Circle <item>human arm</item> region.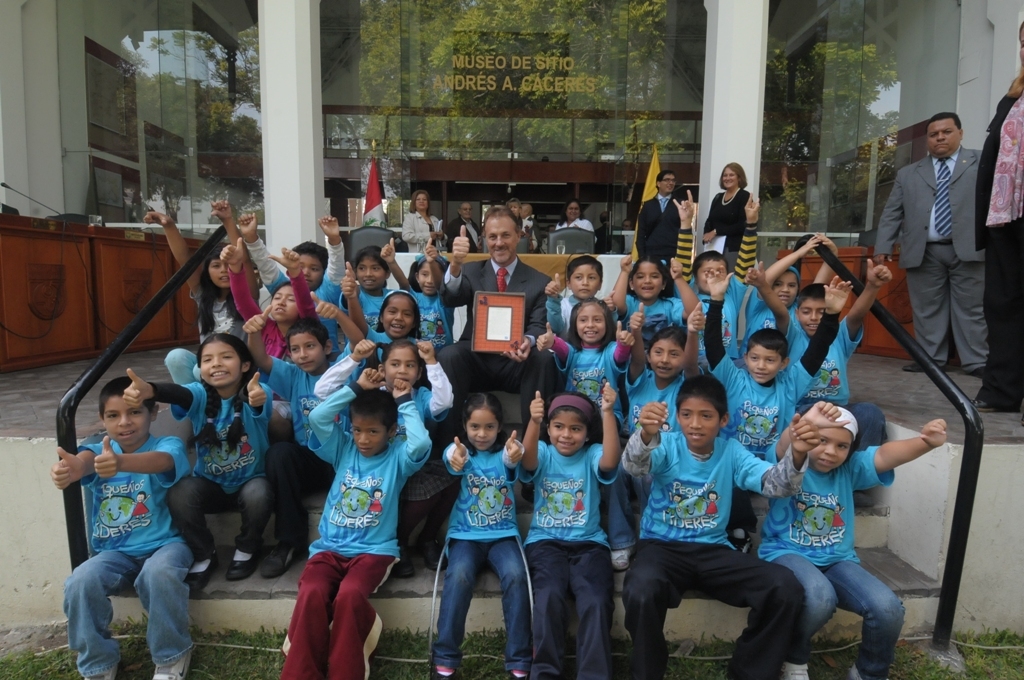
Region: 319/212/370/285.
